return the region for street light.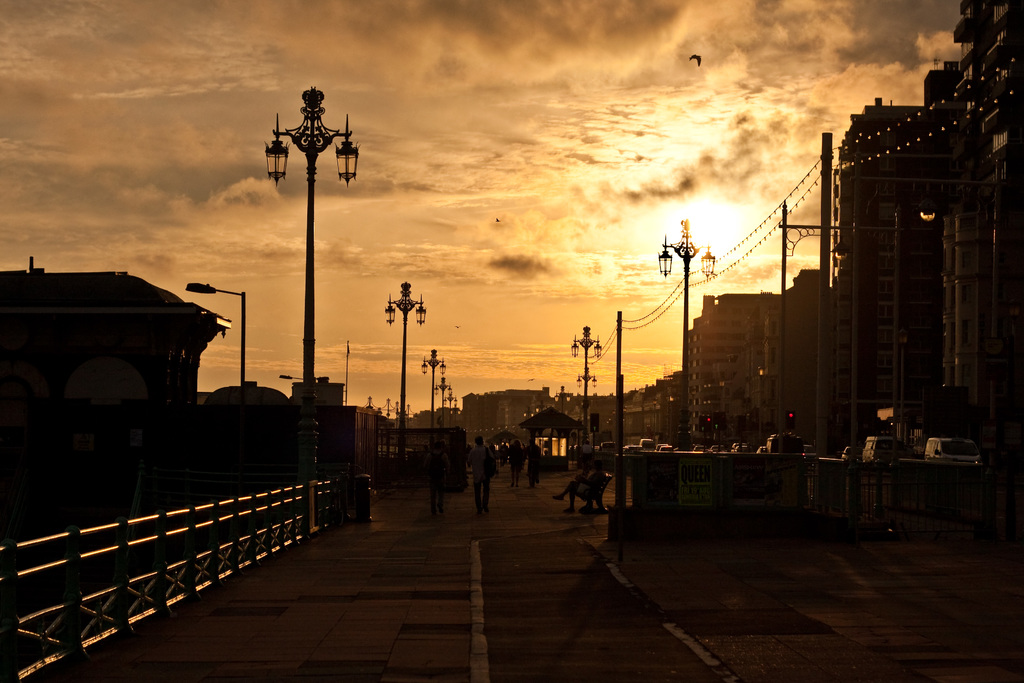
{"x1": 383, "y1": 279, "x2": 431, "y2": 478}.
